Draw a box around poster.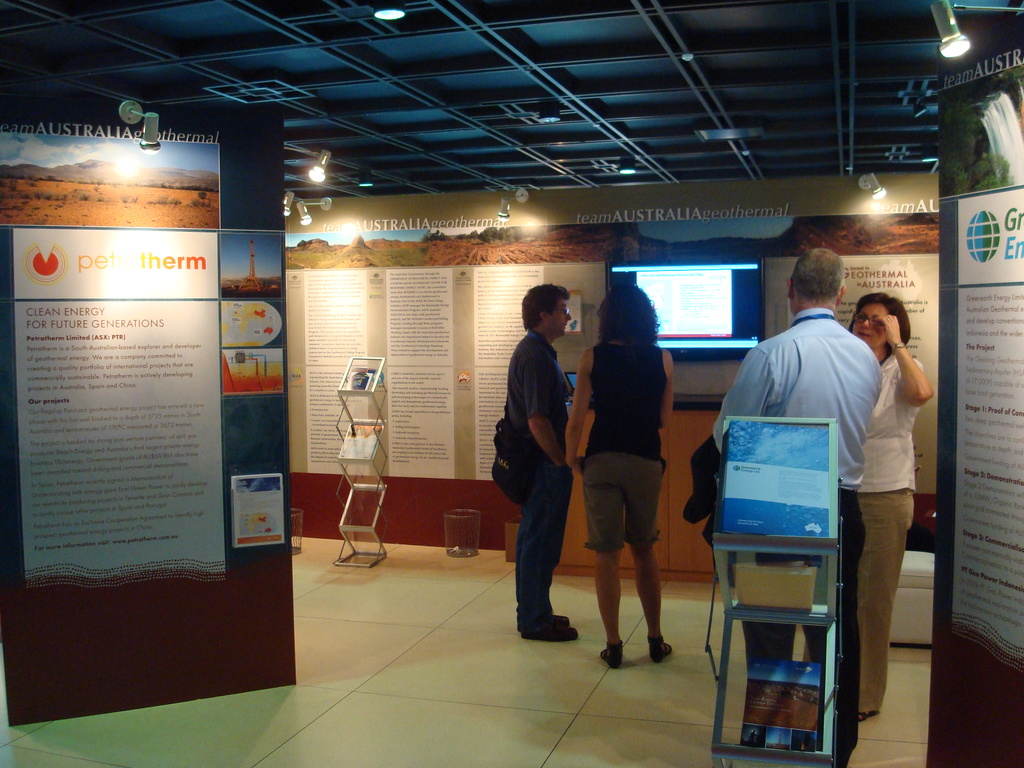
{"x1": 13, "y1": 300, "x2": 226, "y2": 579}.
